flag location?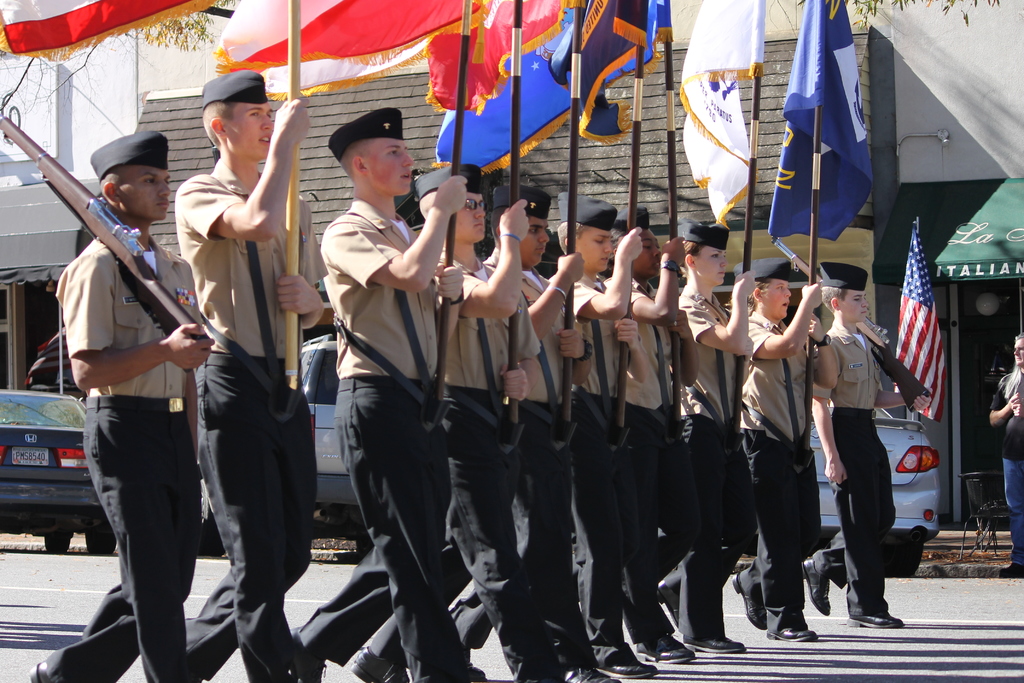
left=887, top=225, right=942, bottom=423
